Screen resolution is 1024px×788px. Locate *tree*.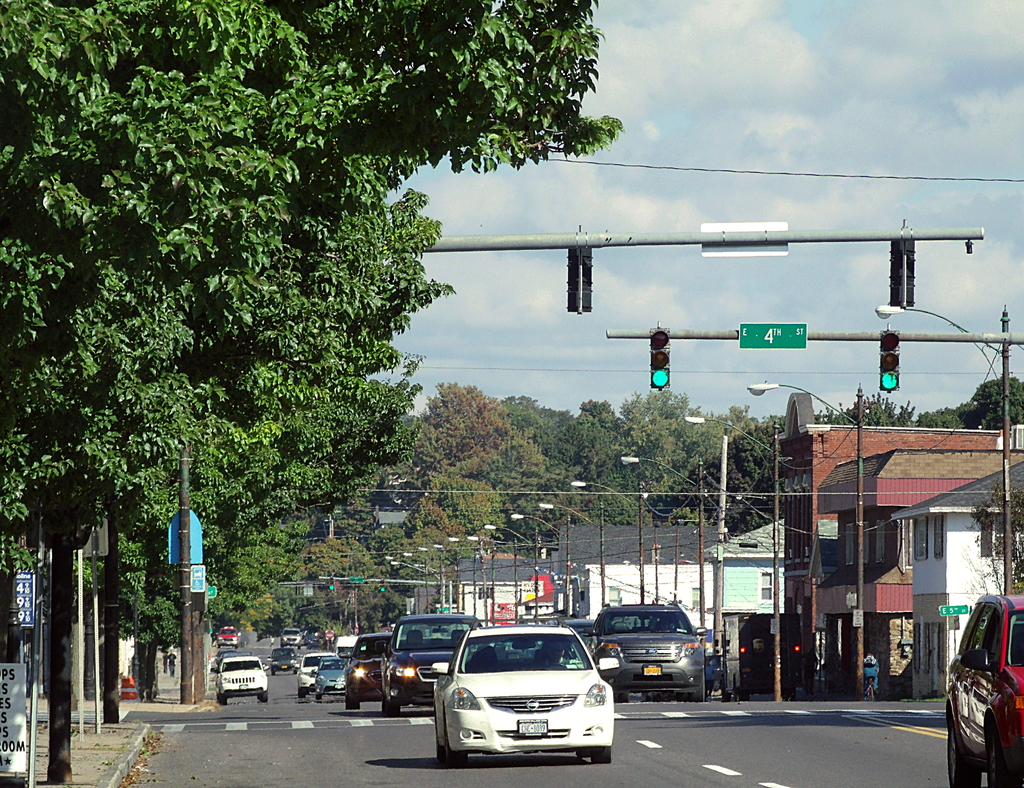
l=497, t=434, r=583, b=539.
